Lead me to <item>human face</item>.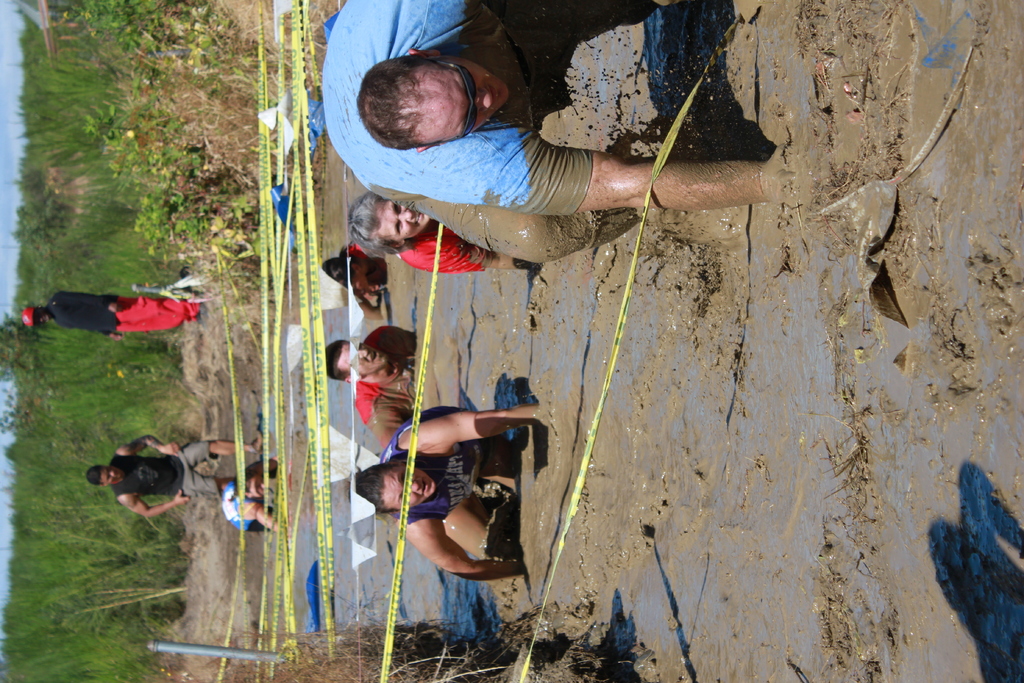
Lead to {"left": 426, "top": 55, "right": 507, "bottom": 138}.
